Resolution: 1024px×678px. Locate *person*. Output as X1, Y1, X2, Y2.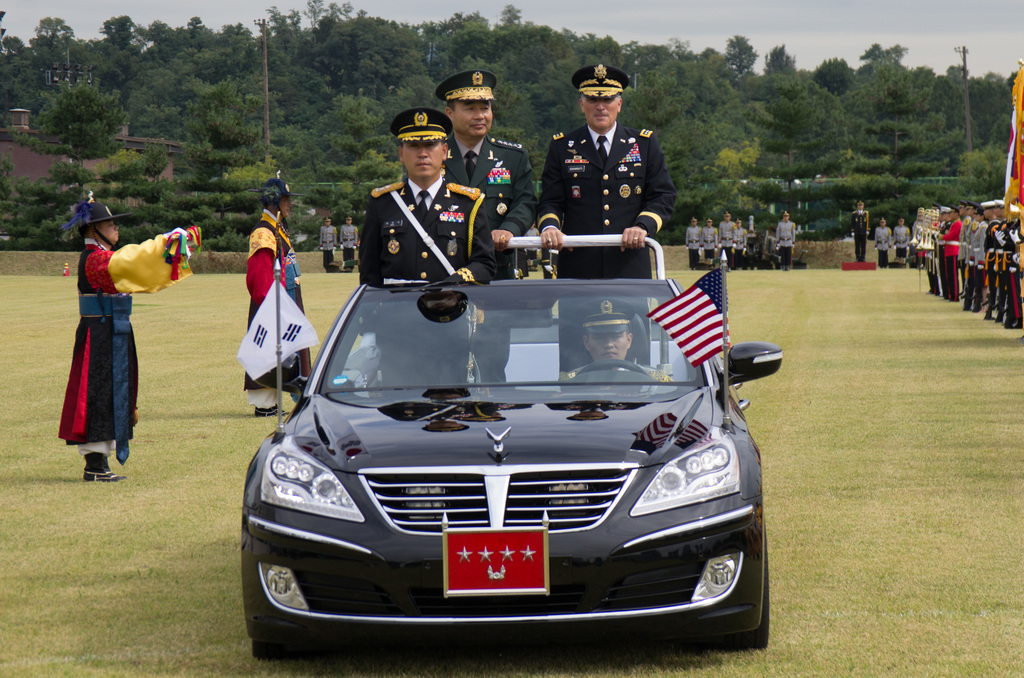
537, 67, 664, 371.
